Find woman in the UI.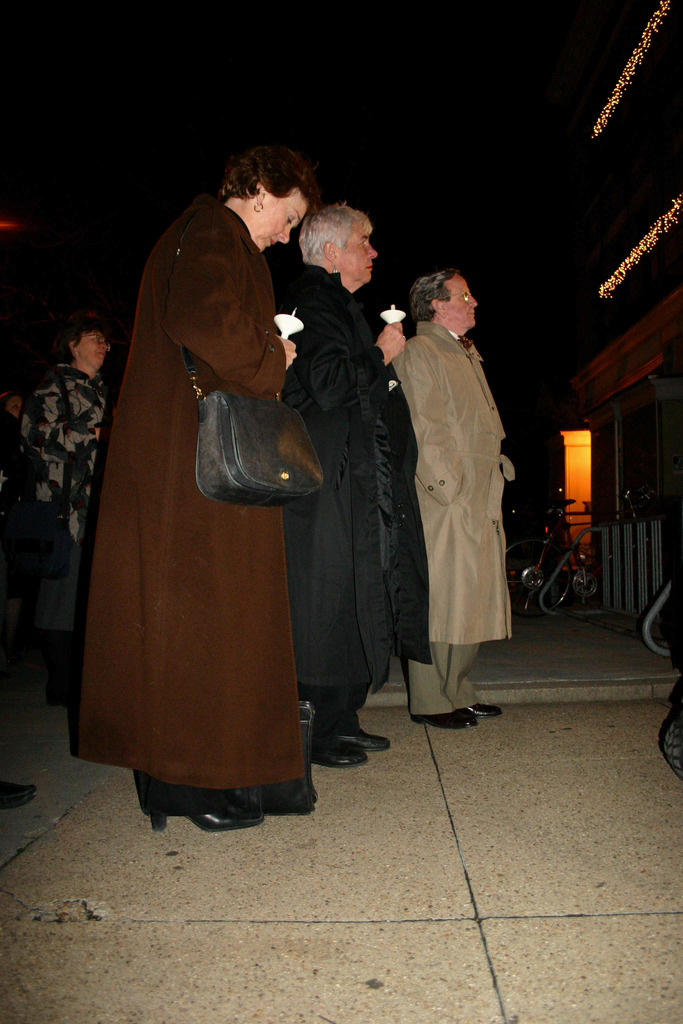
UI element at BBox(6, 316, 120, 702).
